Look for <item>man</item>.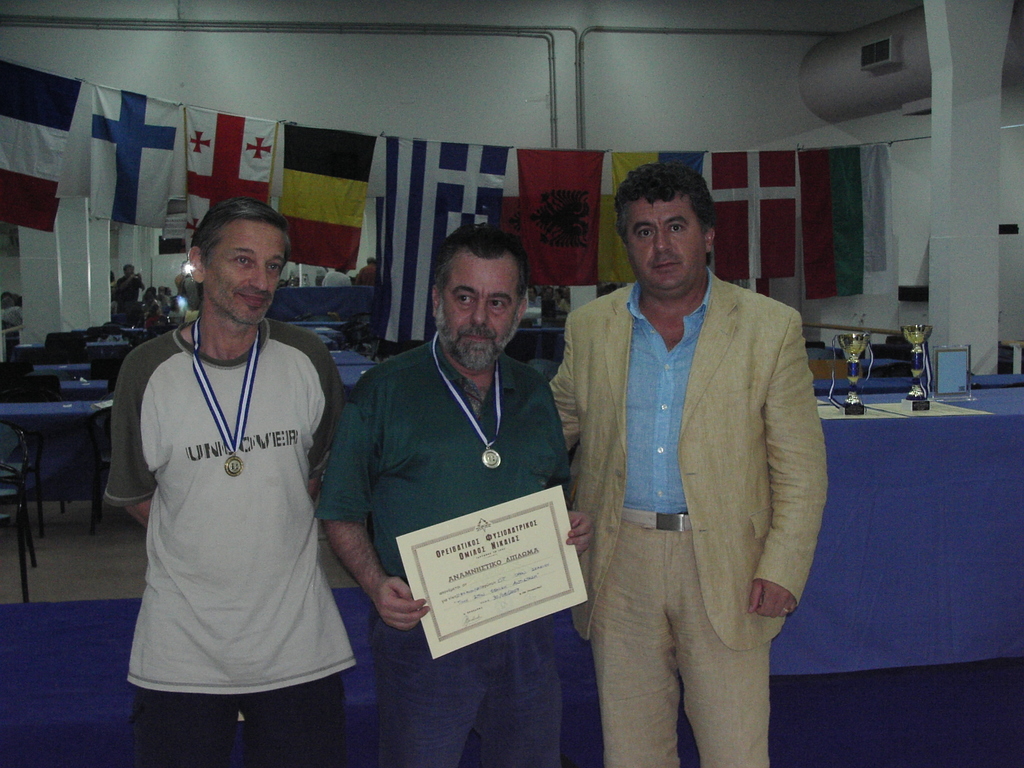
Found: x1=544 y1=125 x2=811 y2=767.
